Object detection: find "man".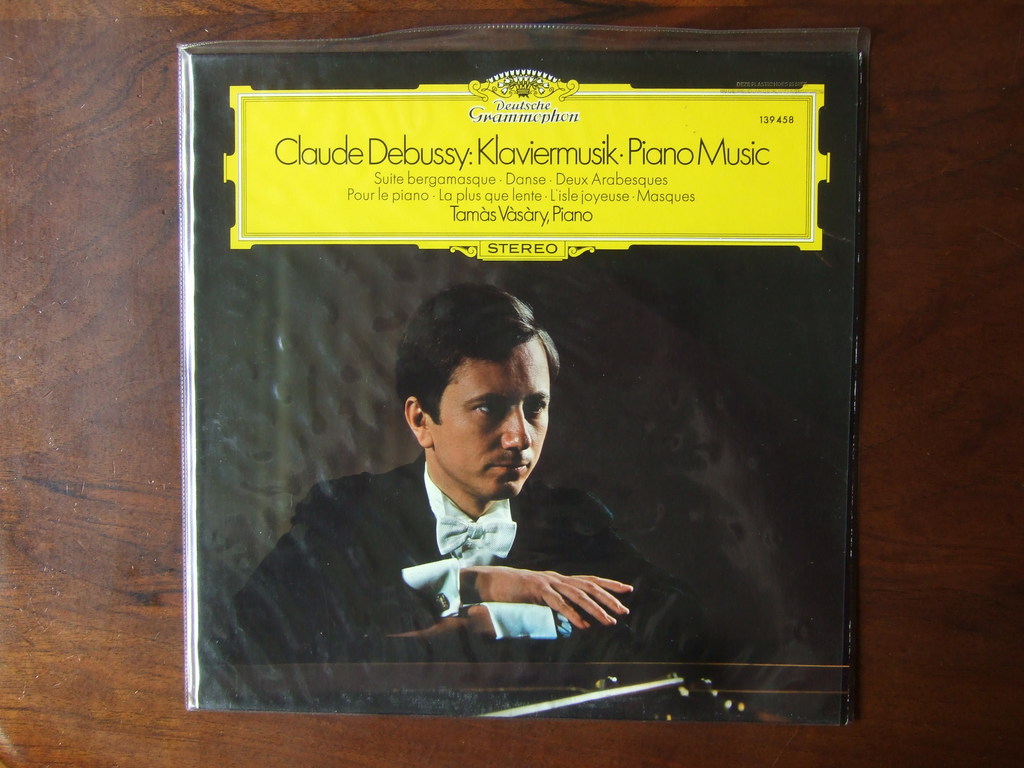
287,312,657,688.
